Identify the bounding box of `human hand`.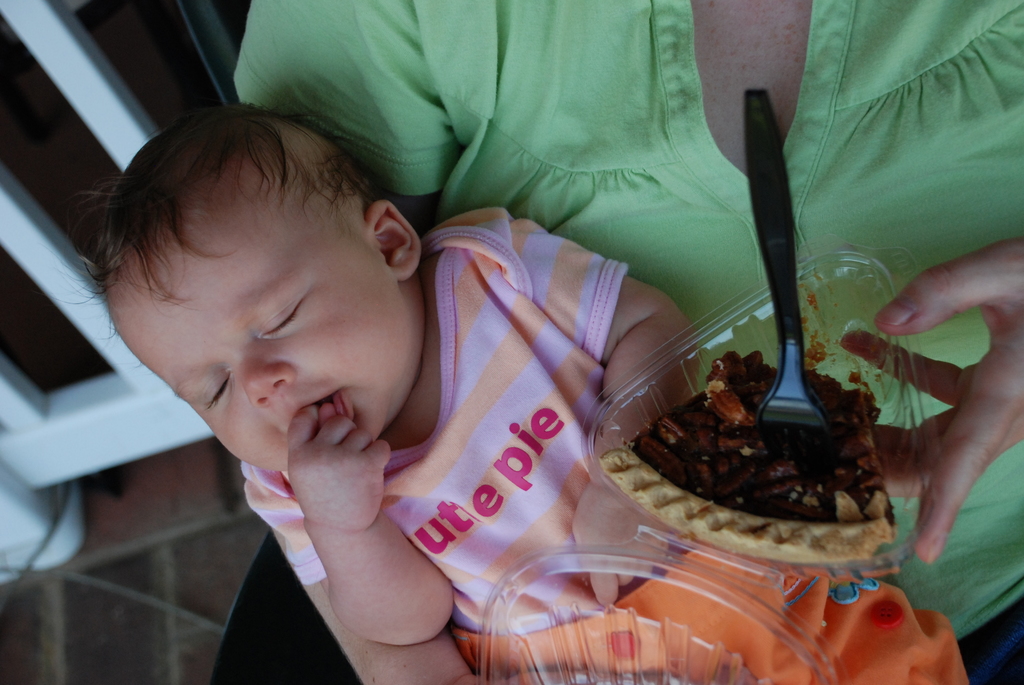
l=840, t=240, r=1023, b=567.
